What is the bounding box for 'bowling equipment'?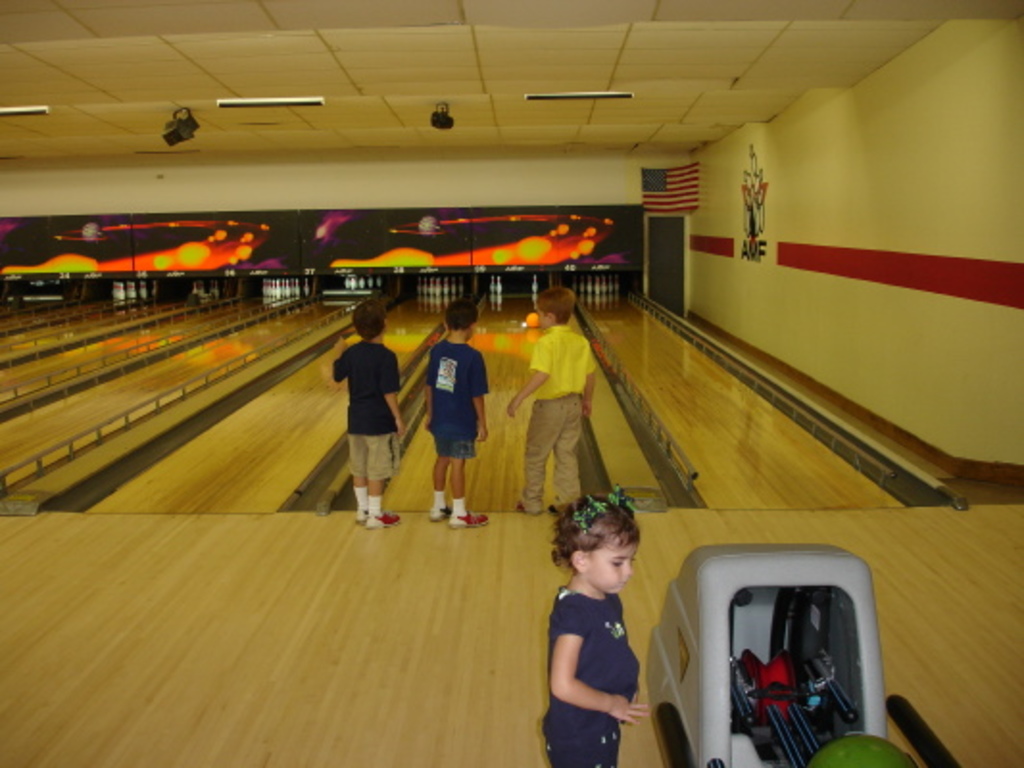
BBox(640, 534, 914, 764).
